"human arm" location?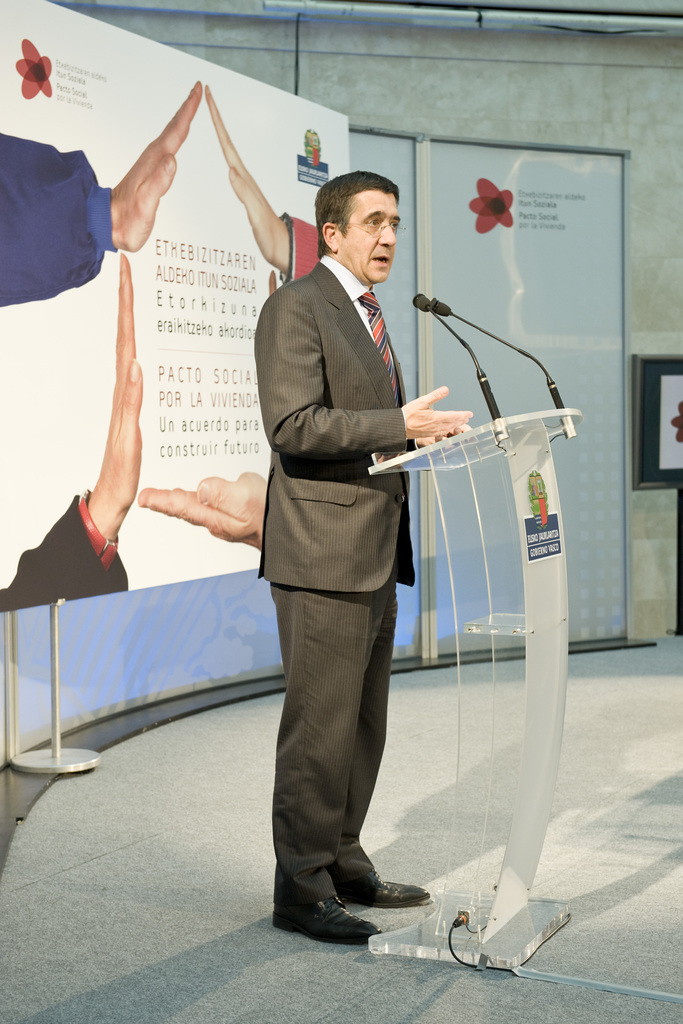
(left=261, top=287, right=470, bottom=449)
